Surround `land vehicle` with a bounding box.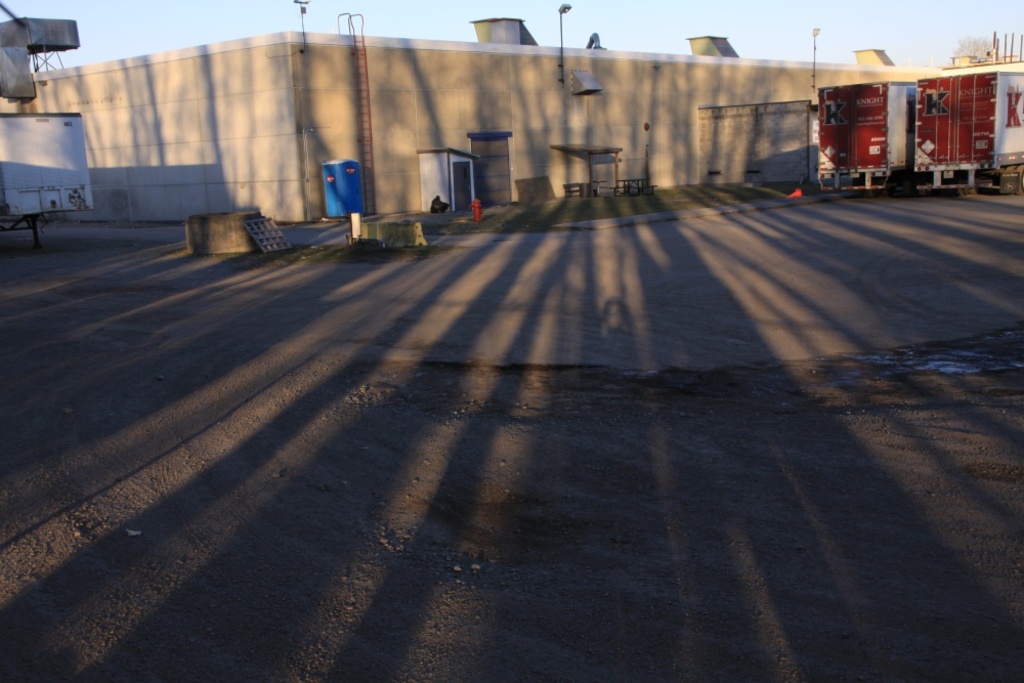
bbox=[815, 81, 913, 196].
